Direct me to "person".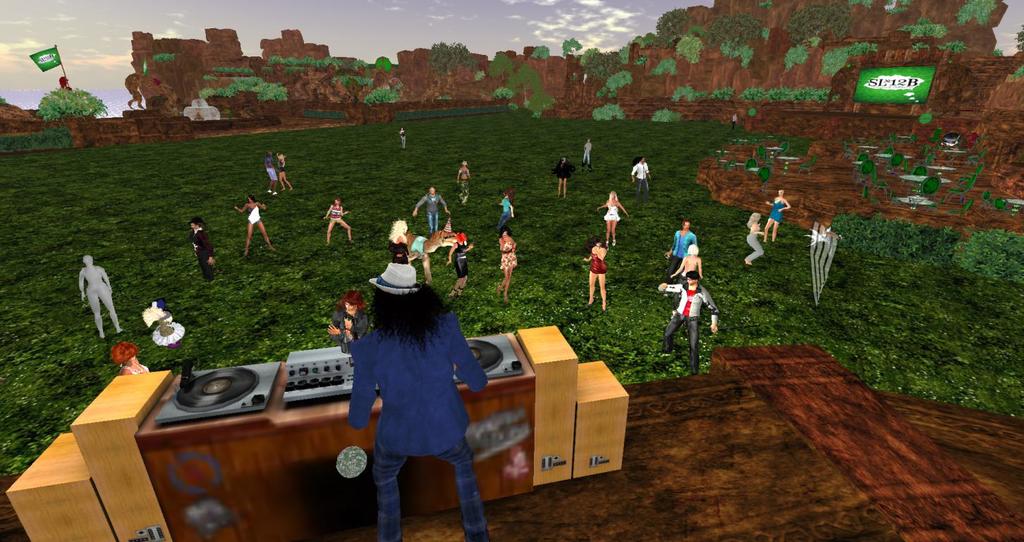
Direction: box=[632, 155, 652, 193].
